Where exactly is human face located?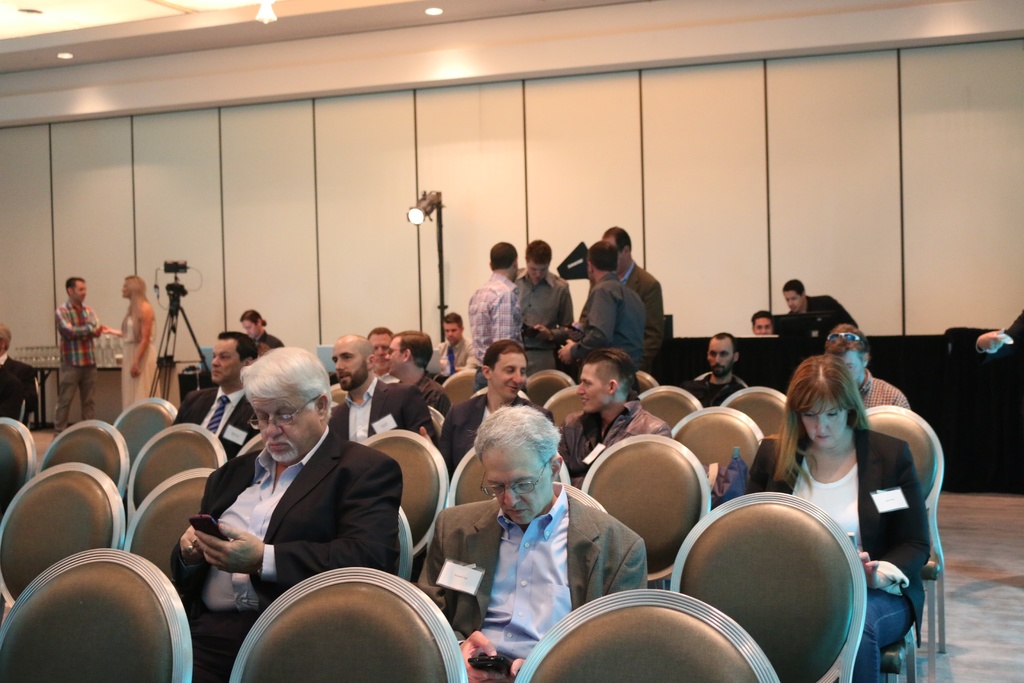
Its bounding box is crop(577, 365, 607, 409).
